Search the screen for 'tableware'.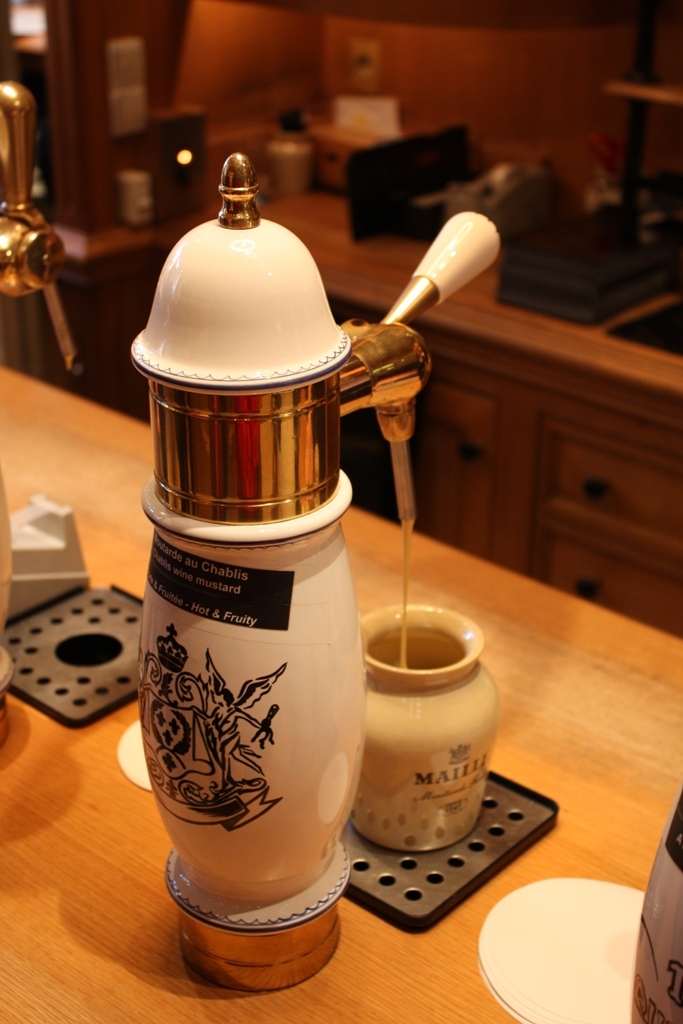
Found at region(475, 877, 651, 1023).
